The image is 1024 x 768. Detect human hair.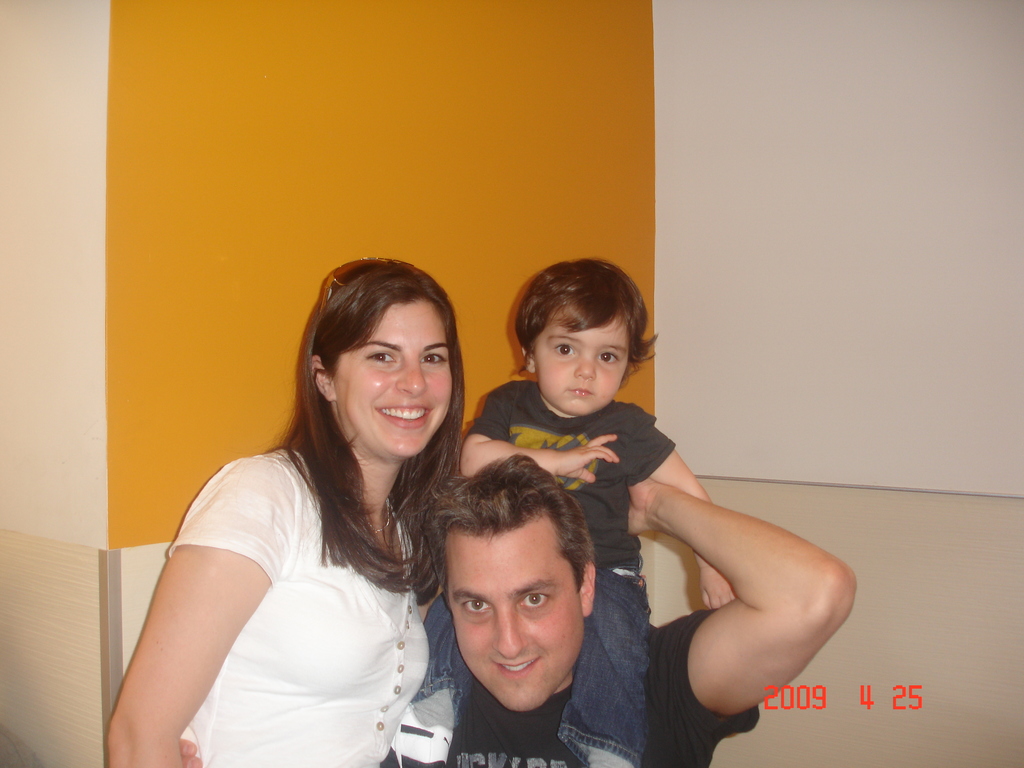
Detection: <box>423,485,605,669</box>.
